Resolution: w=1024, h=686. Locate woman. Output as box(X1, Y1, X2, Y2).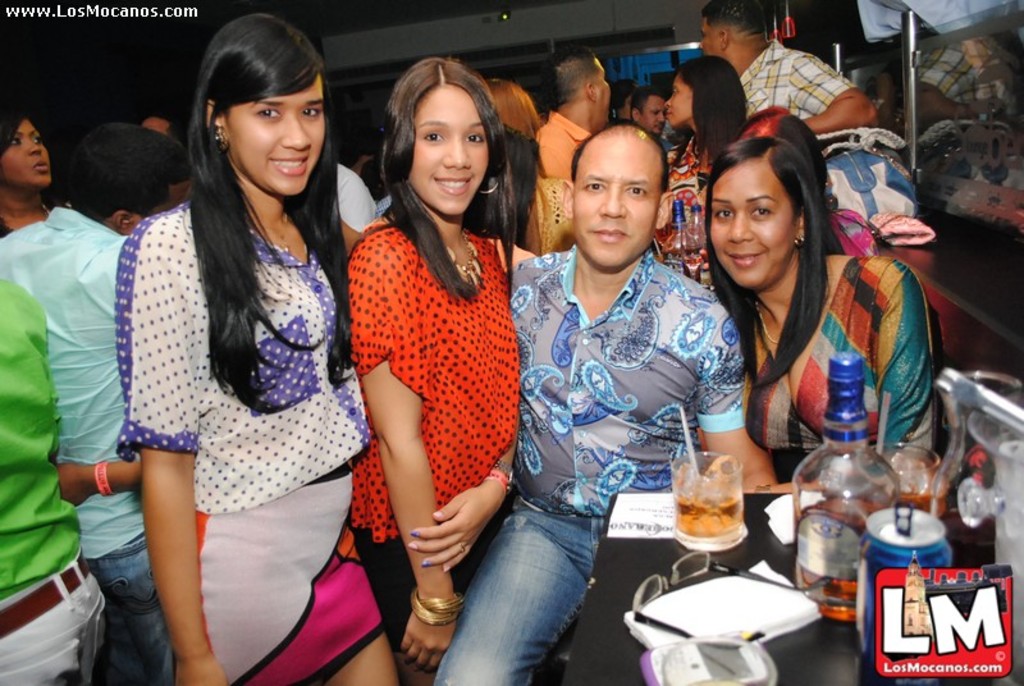
box(704, 138, 928, 491).
